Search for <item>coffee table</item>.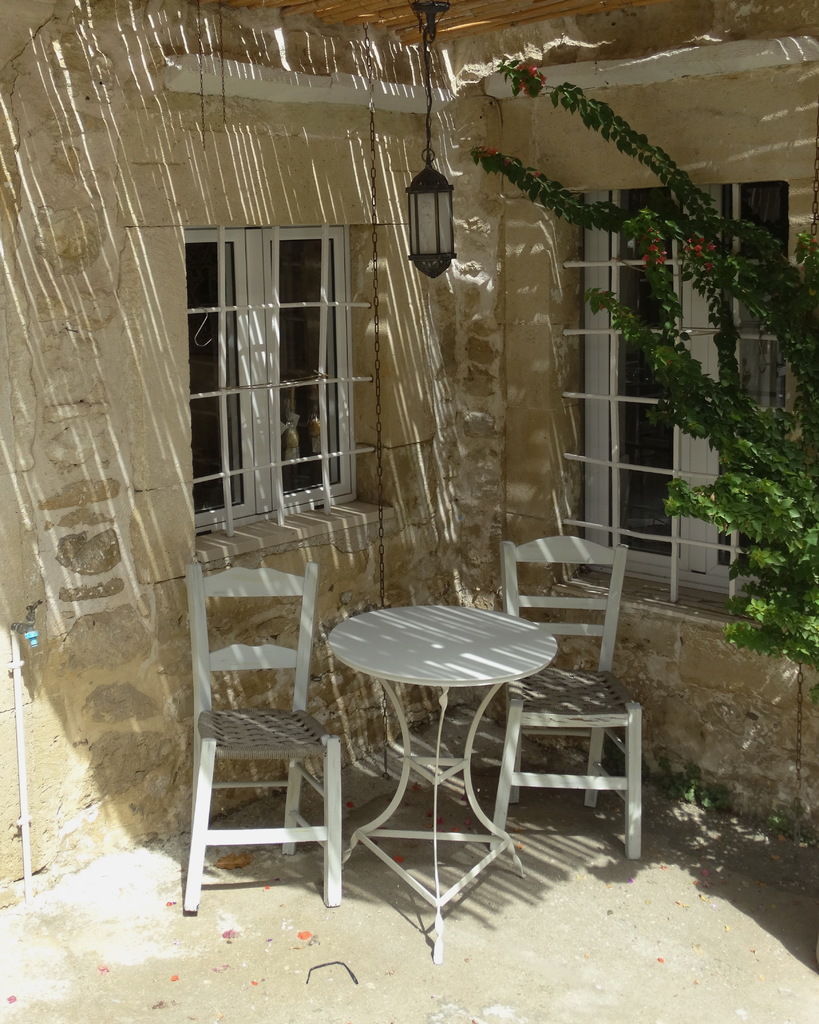
Found at bbox=[310, 604, 574, 931].
